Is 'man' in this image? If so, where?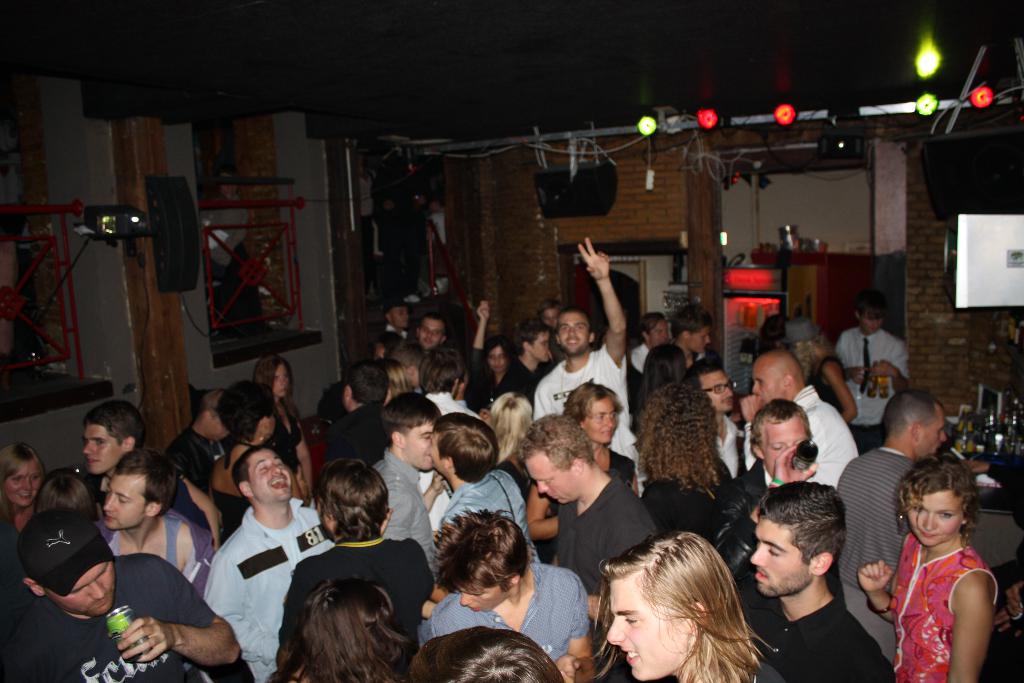
Yes, at 527,235,642,499.
